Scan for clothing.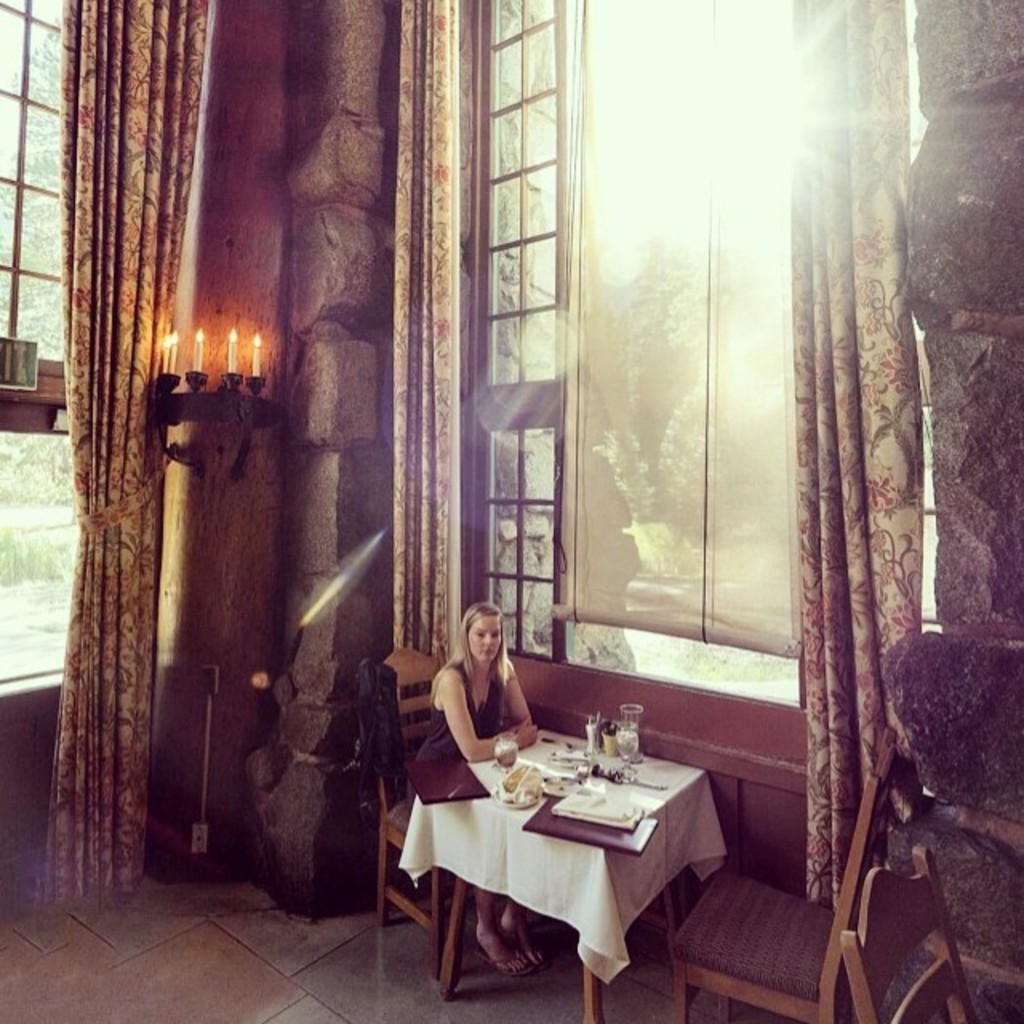
Scan result: region(397, 656, 515, 795).
